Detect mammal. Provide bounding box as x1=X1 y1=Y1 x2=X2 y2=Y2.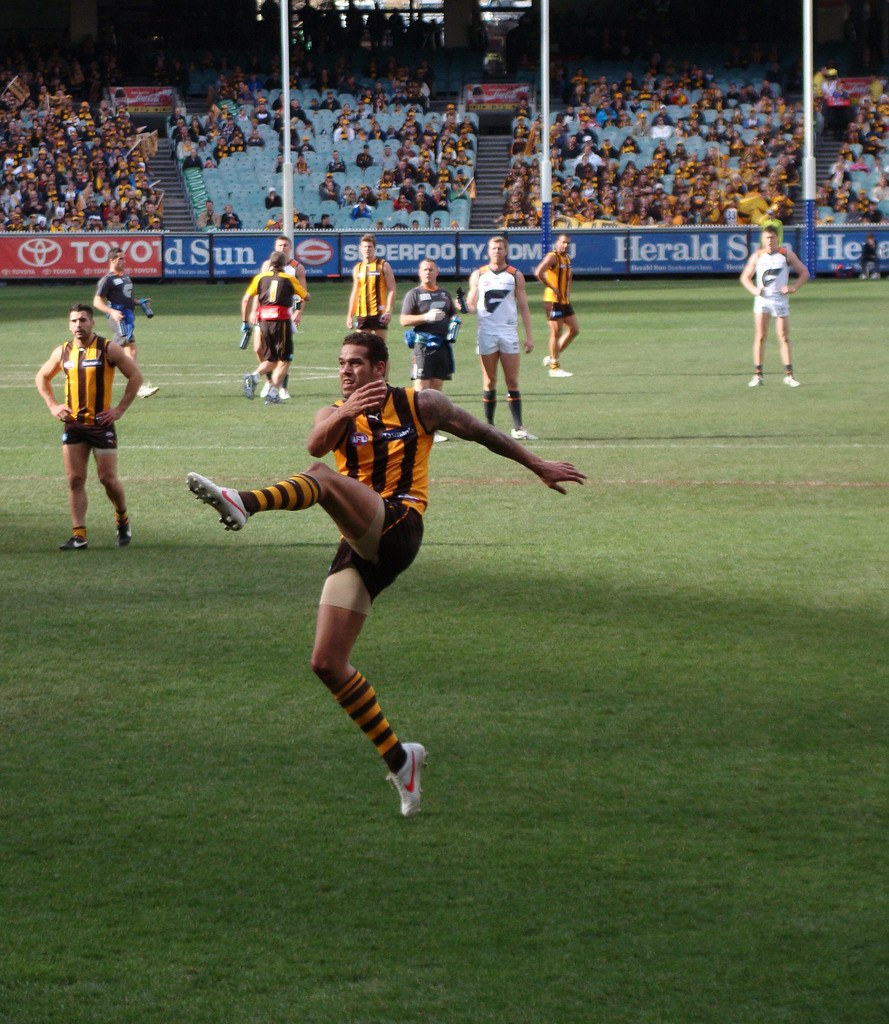
x1=275 y1=154 x2=289 y2=173.
